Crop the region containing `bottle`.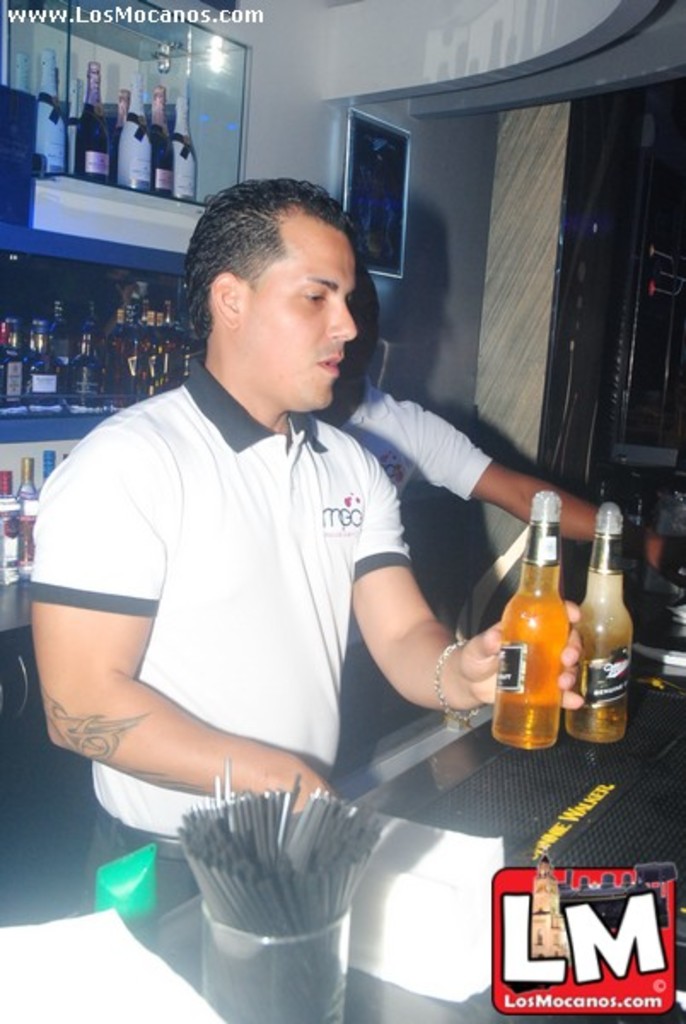
Crop region: (x1=0, y1=29, x2=27, y2=104).
